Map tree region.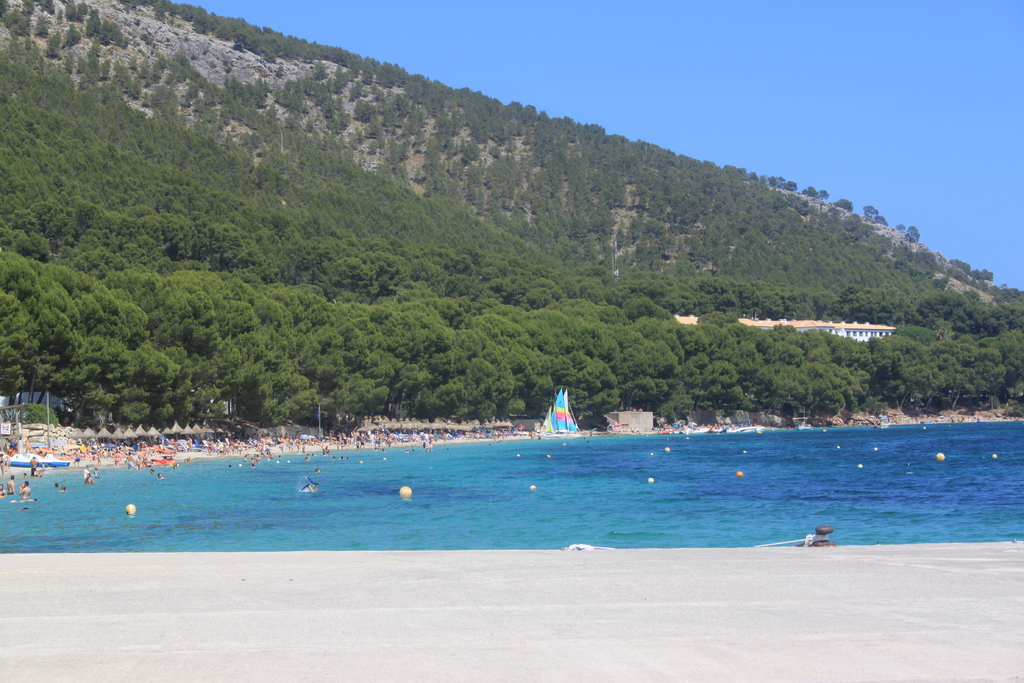
Mapped to box(102, 22, 131, 45).
